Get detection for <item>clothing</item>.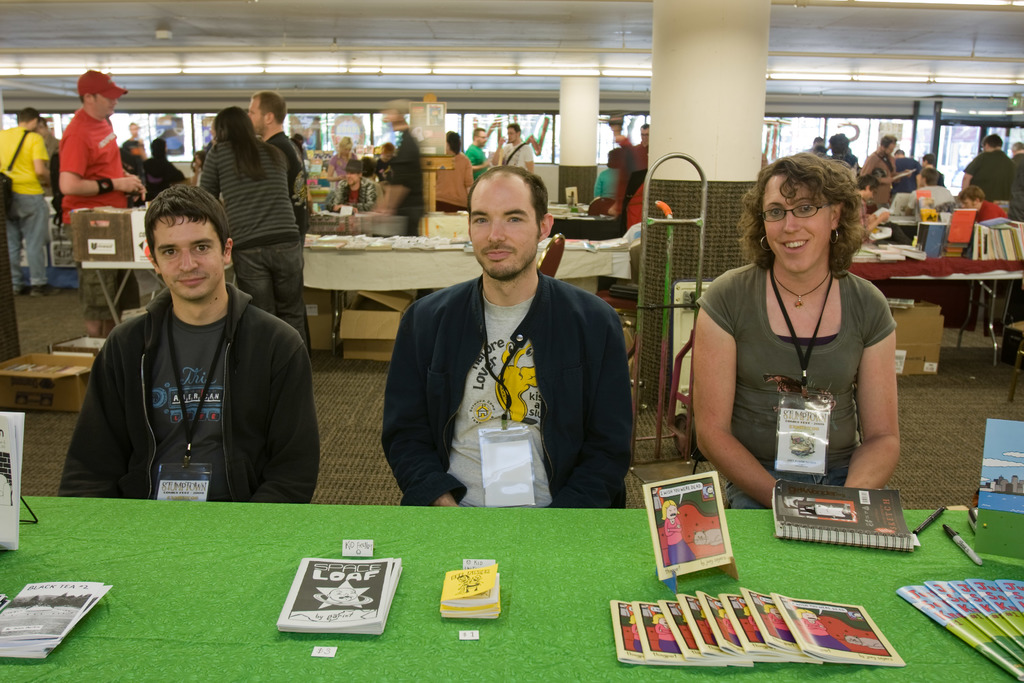
Detection: detection(0, 117, 48, 286).
